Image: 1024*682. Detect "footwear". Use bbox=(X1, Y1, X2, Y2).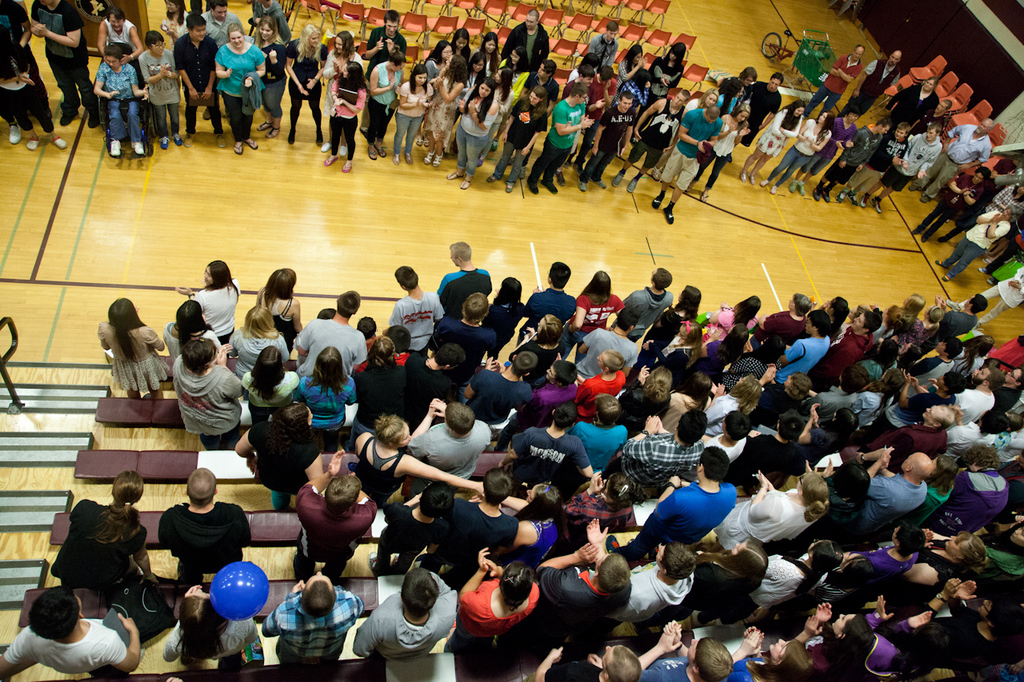
bbox=(262, 123, 280, 137).
